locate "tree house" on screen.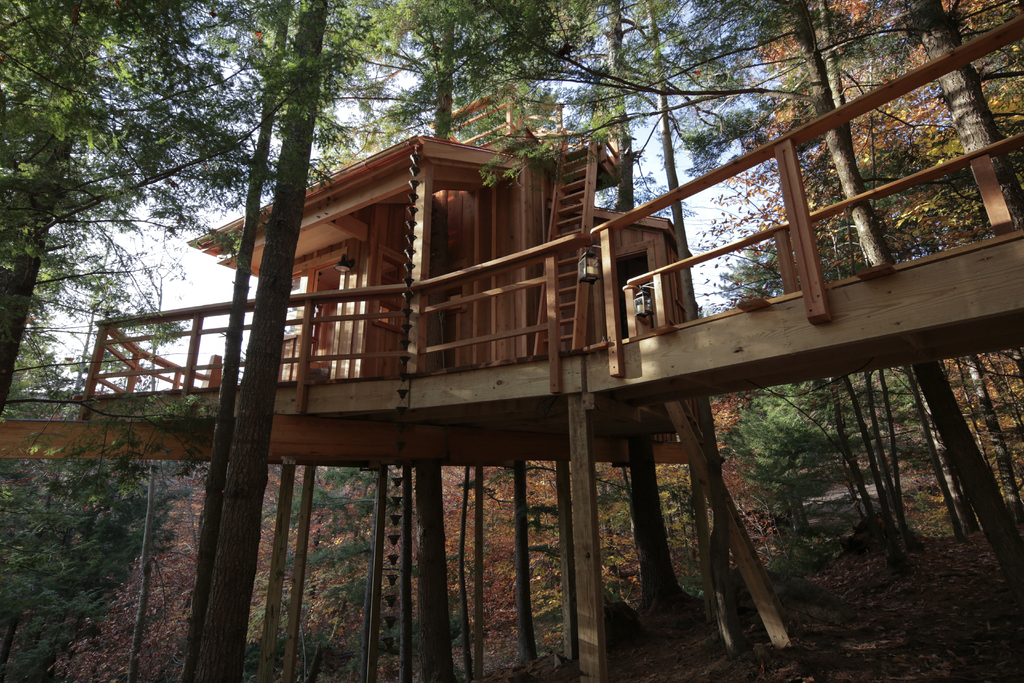
On screen at (0, 21, 1023, 682).
